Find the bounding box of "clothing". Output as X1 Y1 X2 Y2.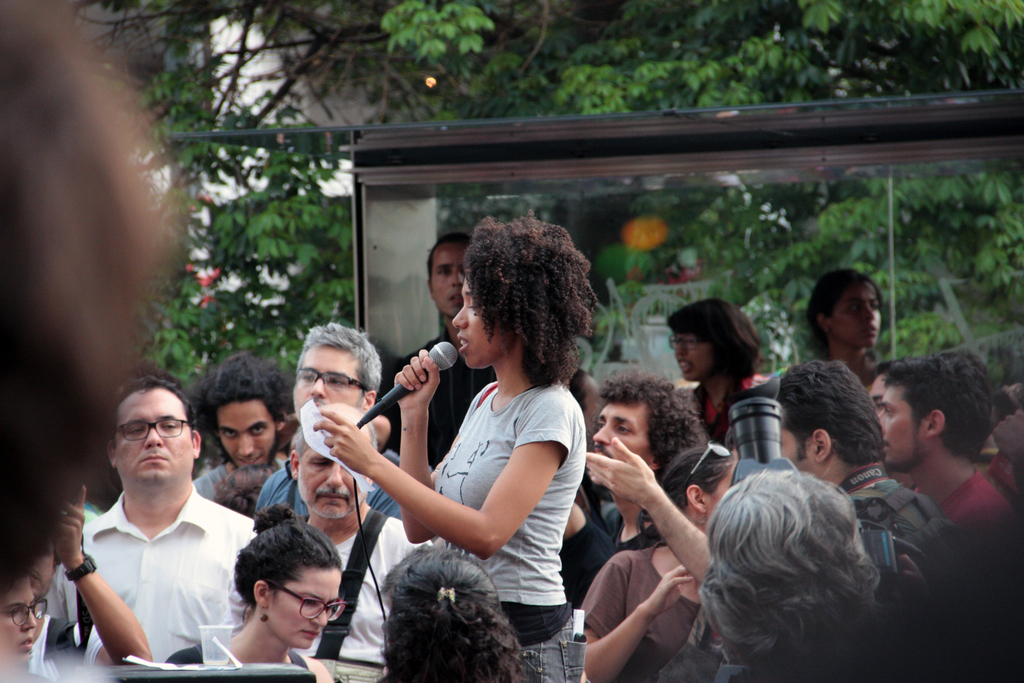
560 509 611 605.
